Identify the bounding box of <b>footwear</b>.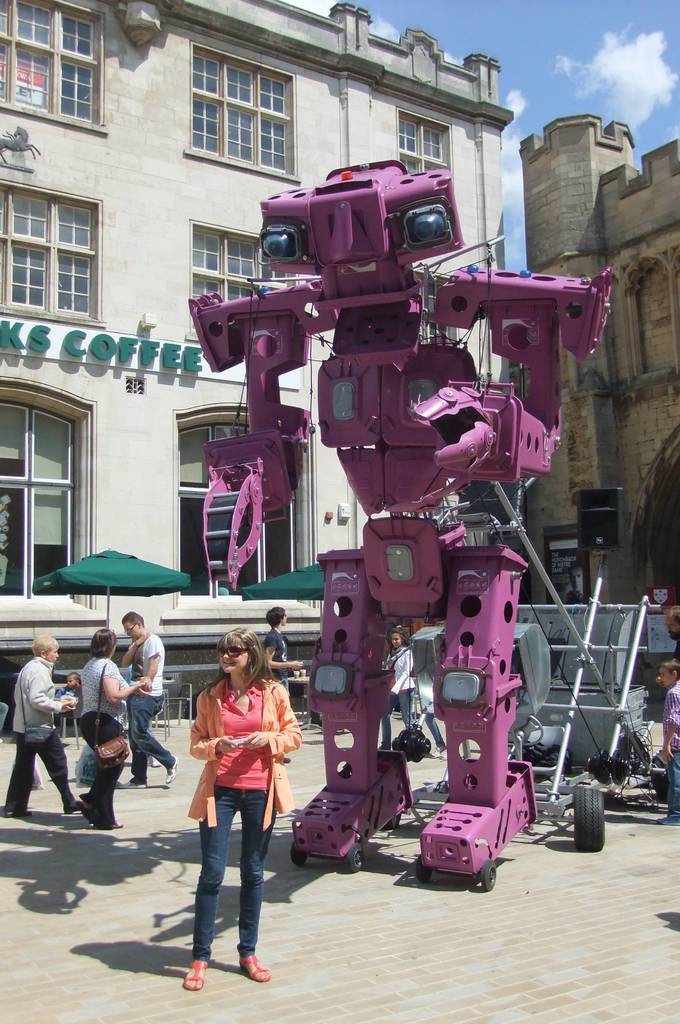
[x1=243, y1=947, x2=269, y2=982].
